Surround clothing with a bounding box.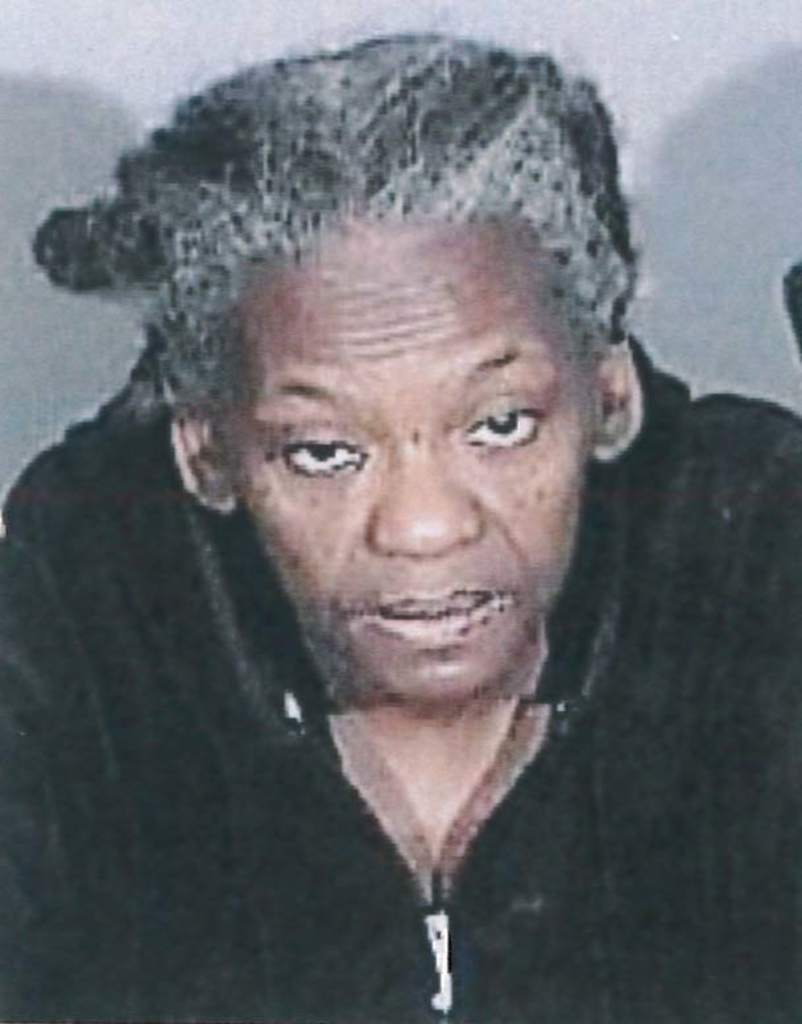
Rect(0, 387, 801, 1023).
